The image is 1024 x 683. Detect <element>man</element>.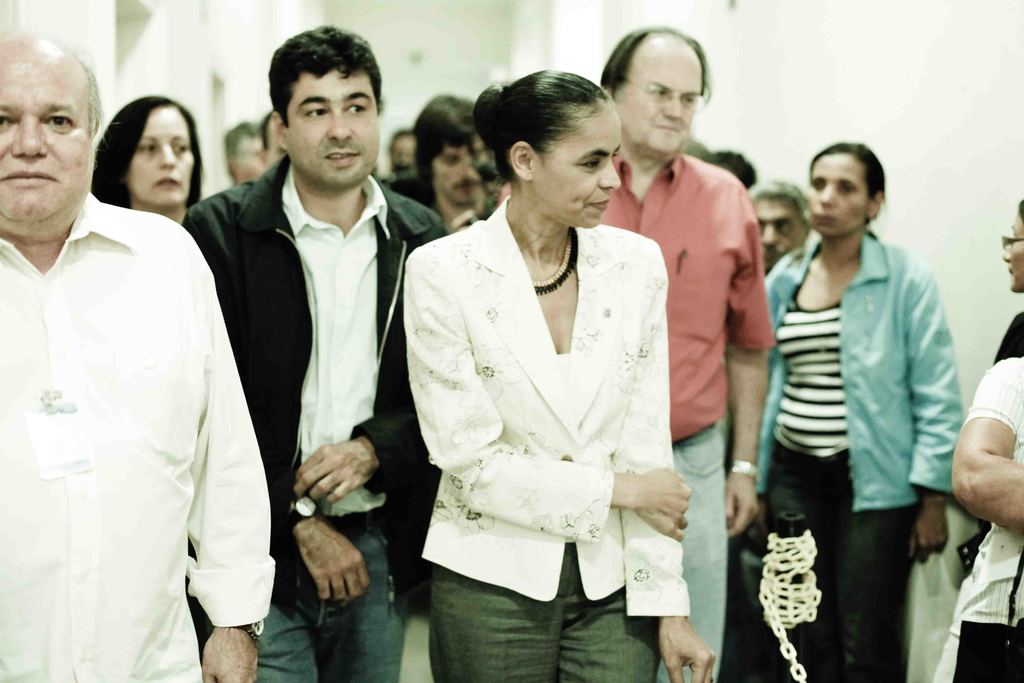
Detection: 748:177:815:276.
